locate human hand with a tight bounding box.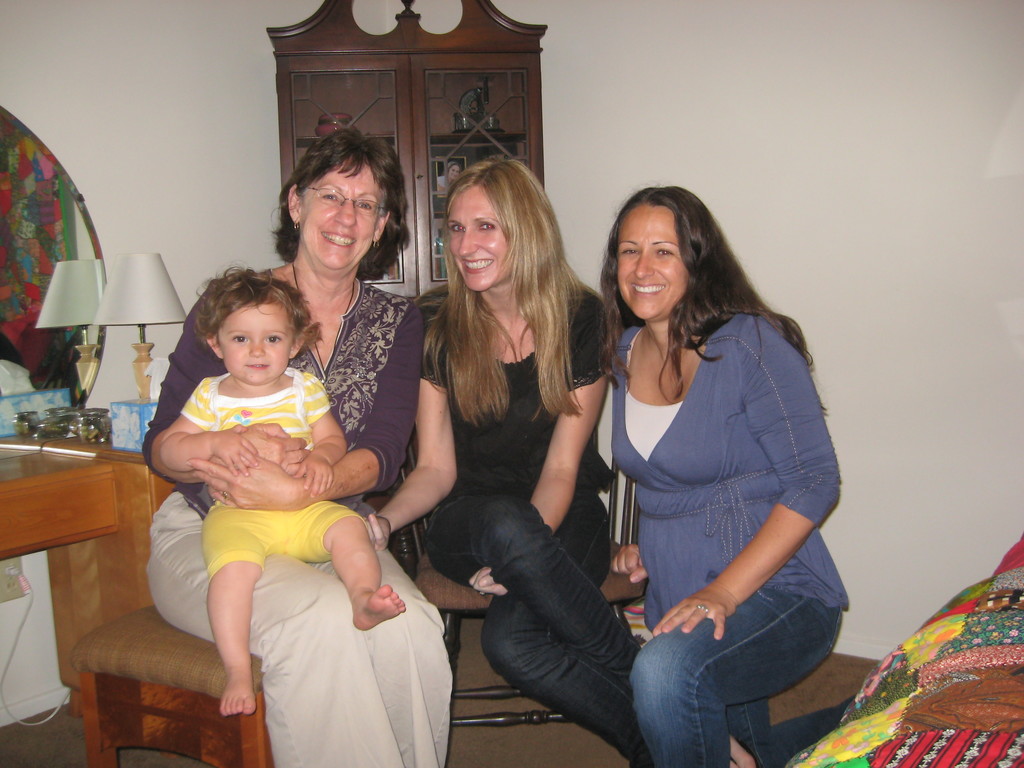
293:452:338:499.
